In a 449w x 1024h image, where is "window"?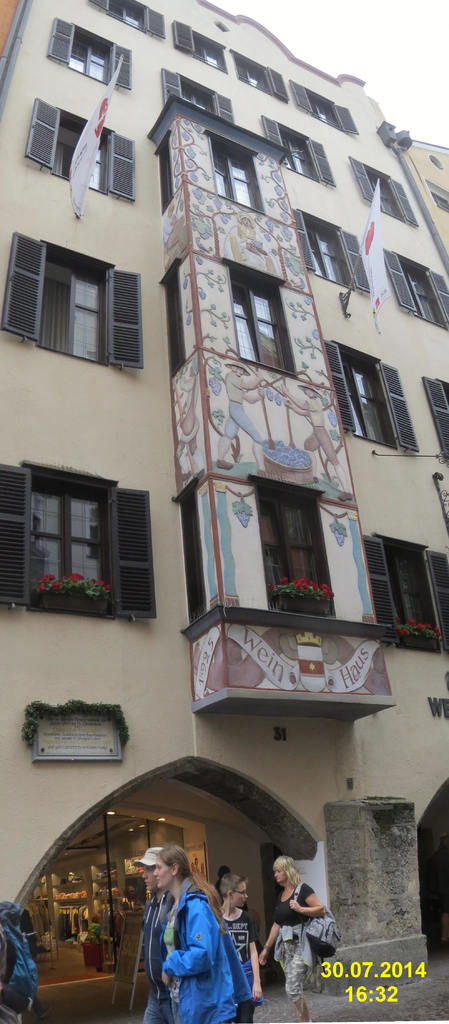
166,473,216,627.
